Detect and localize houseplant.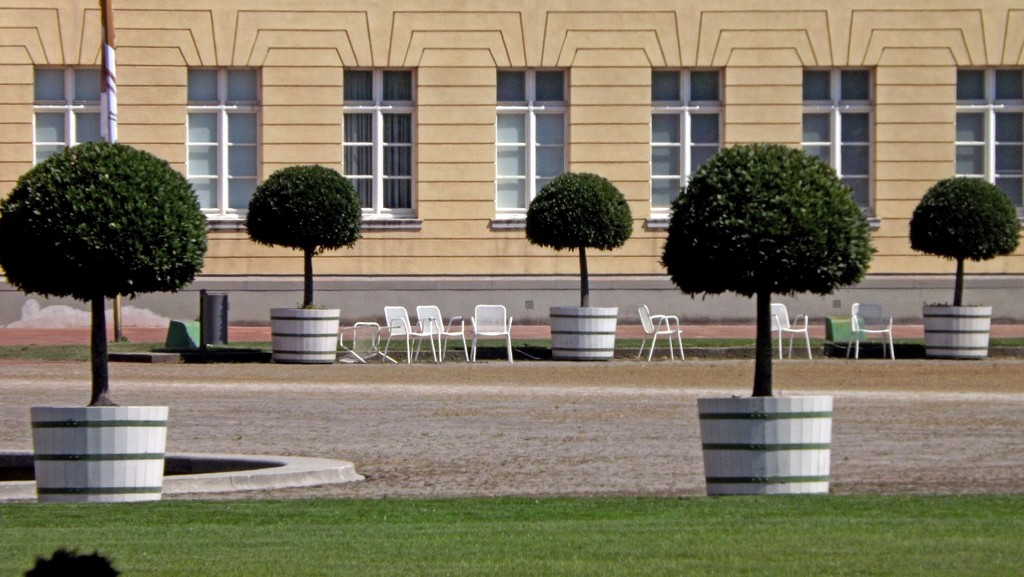
Localized at region(907, 178, 1018, 364).
